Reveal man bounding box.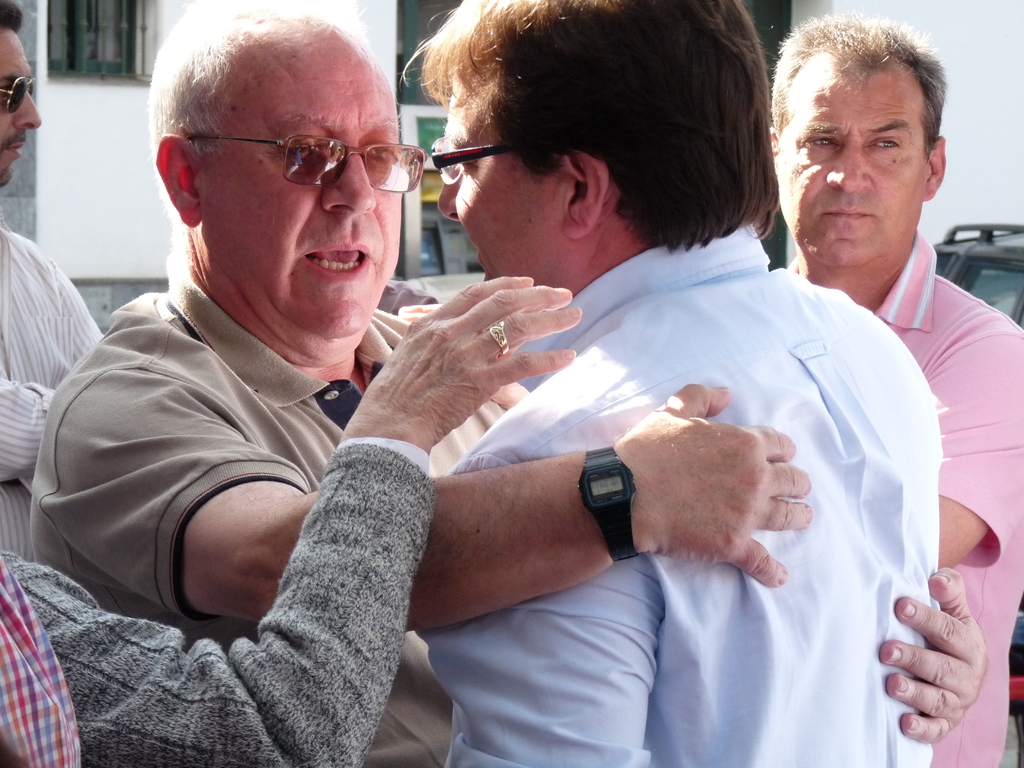
Revealed: l=766, t=13, r=1023, b=767.
